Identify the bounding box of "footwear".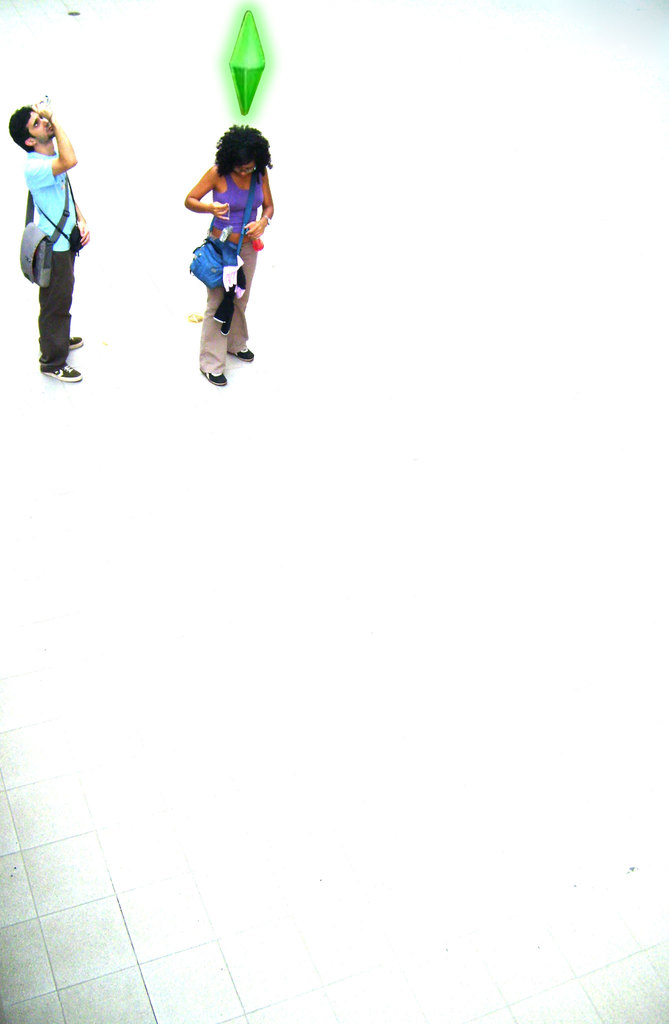
rect(42, 361, 78, 380).
